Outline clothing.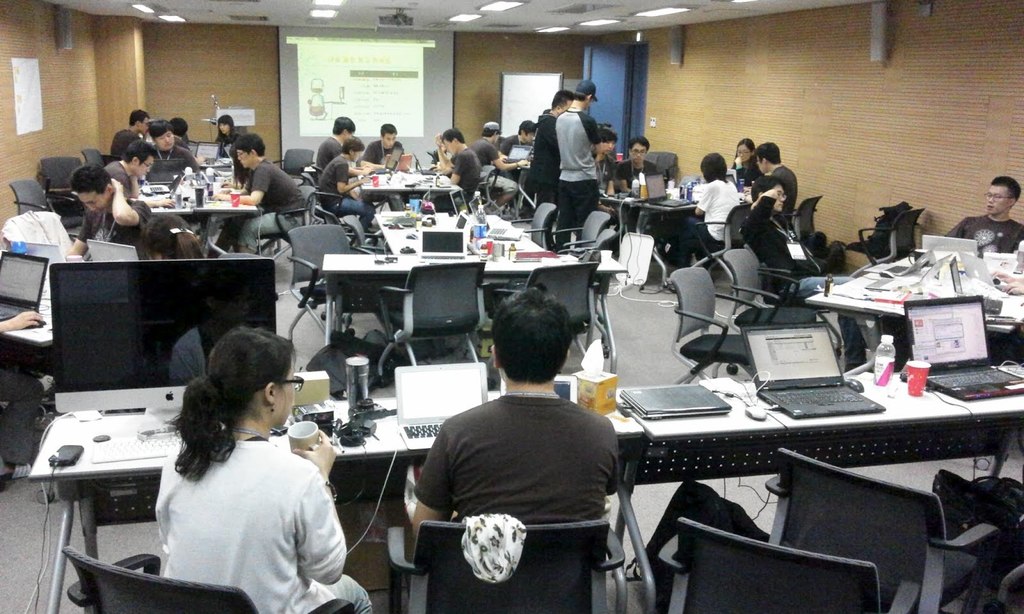
Outline: bbox=(412, 400, 612, 572).
